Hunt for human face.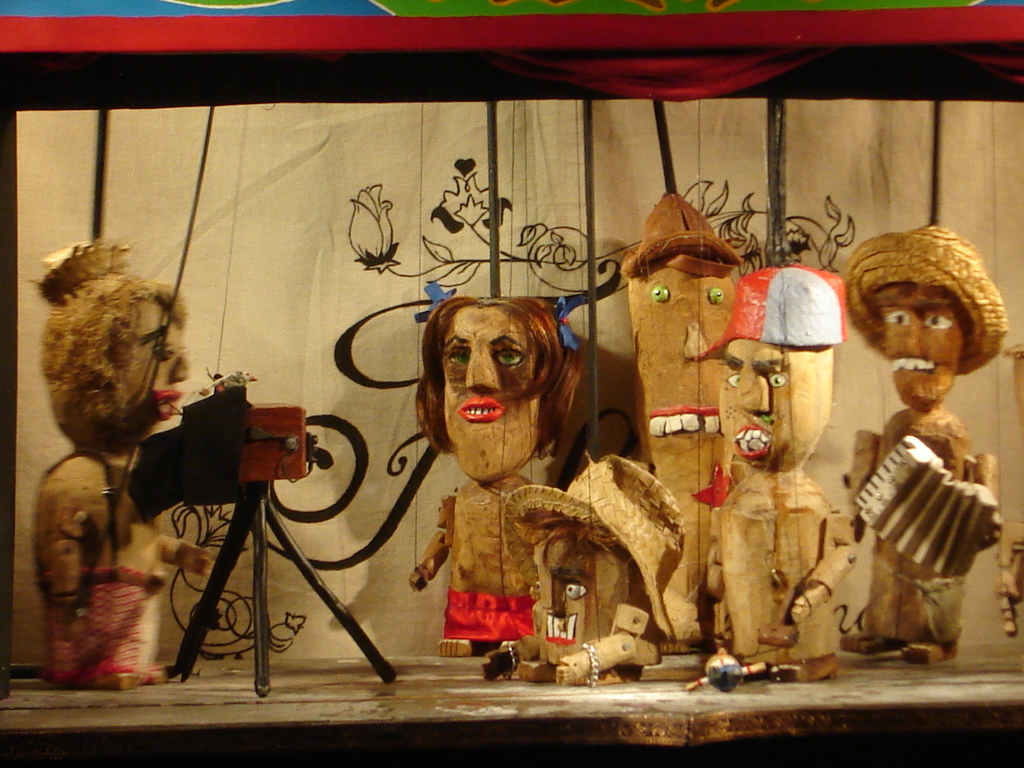
Hunted down at pyautogui.locateOnScreen(719, 341, 814, 467).
